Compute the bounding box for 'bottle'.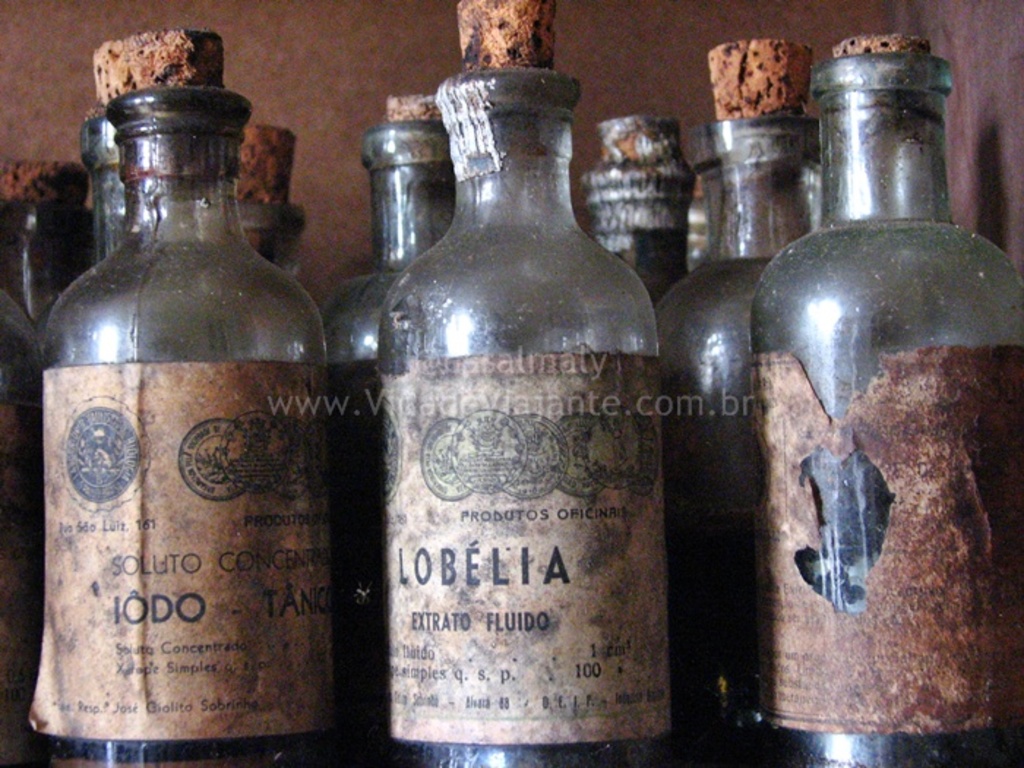
<bbox>584, 111, 692, 307</bbox>.
